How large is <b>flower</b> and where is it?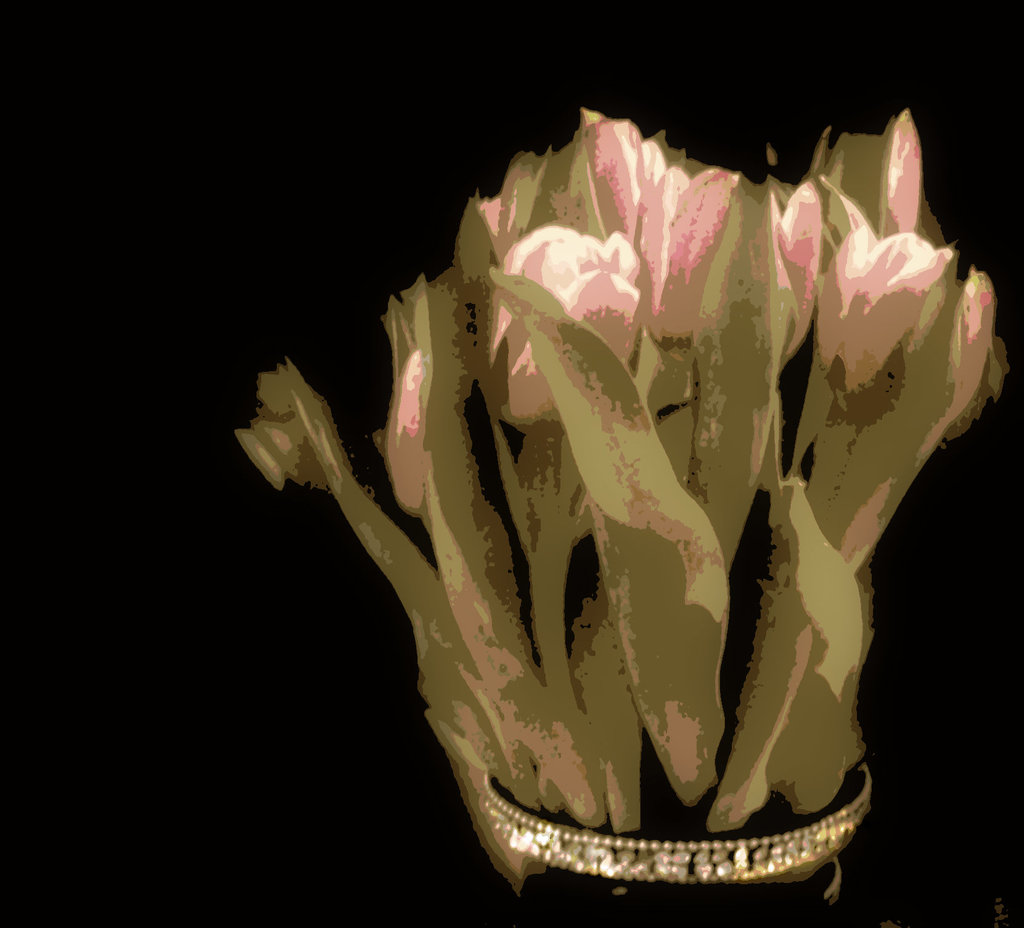
Bounding box: 383,352,440,501.
